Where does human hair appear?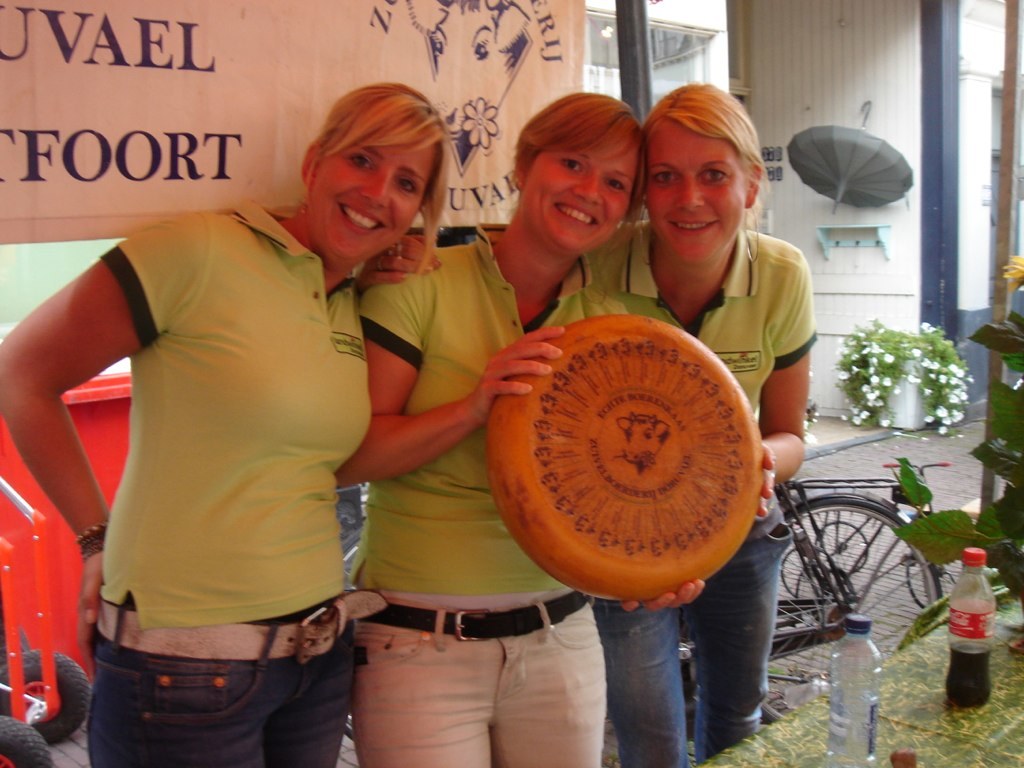
Appears at 637:79:772:219.
